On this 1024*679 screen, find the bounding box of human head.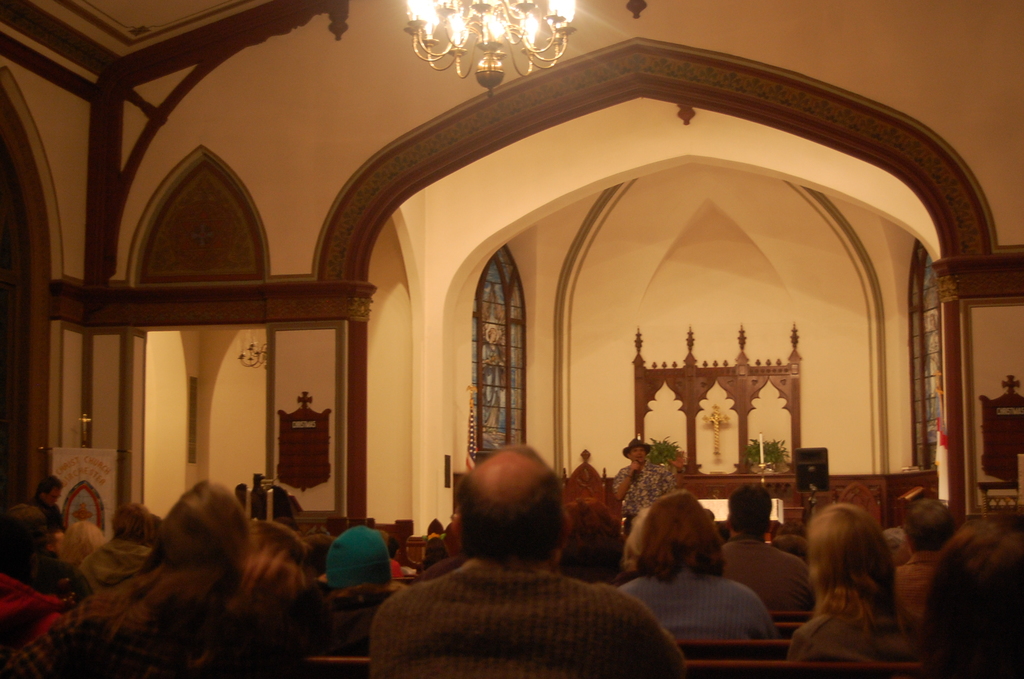
Bounding box: crop(204, 518, 303, 612).
